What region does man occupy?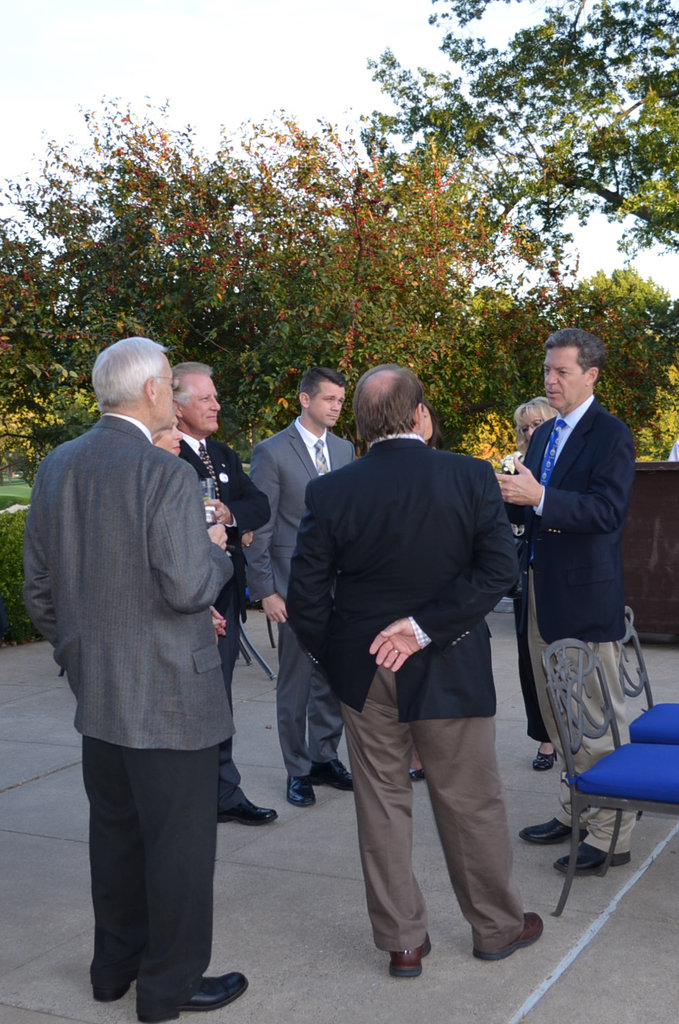
[489,322,635,879].
